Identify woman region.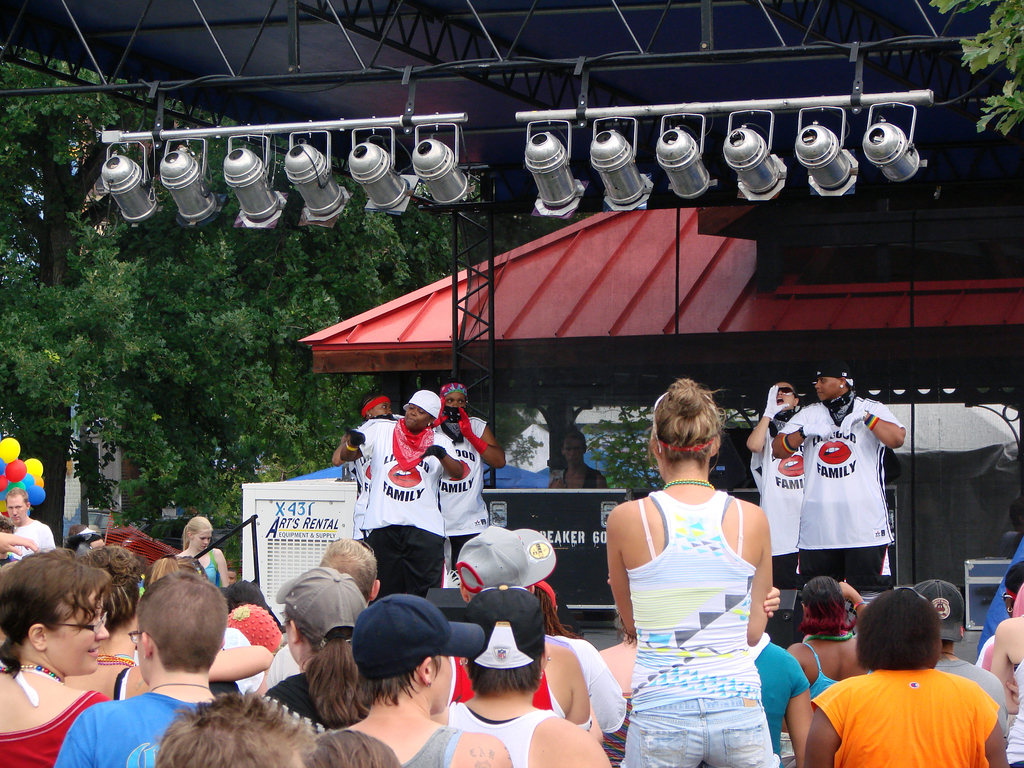
Region: box(168, 513, 228, 589).
